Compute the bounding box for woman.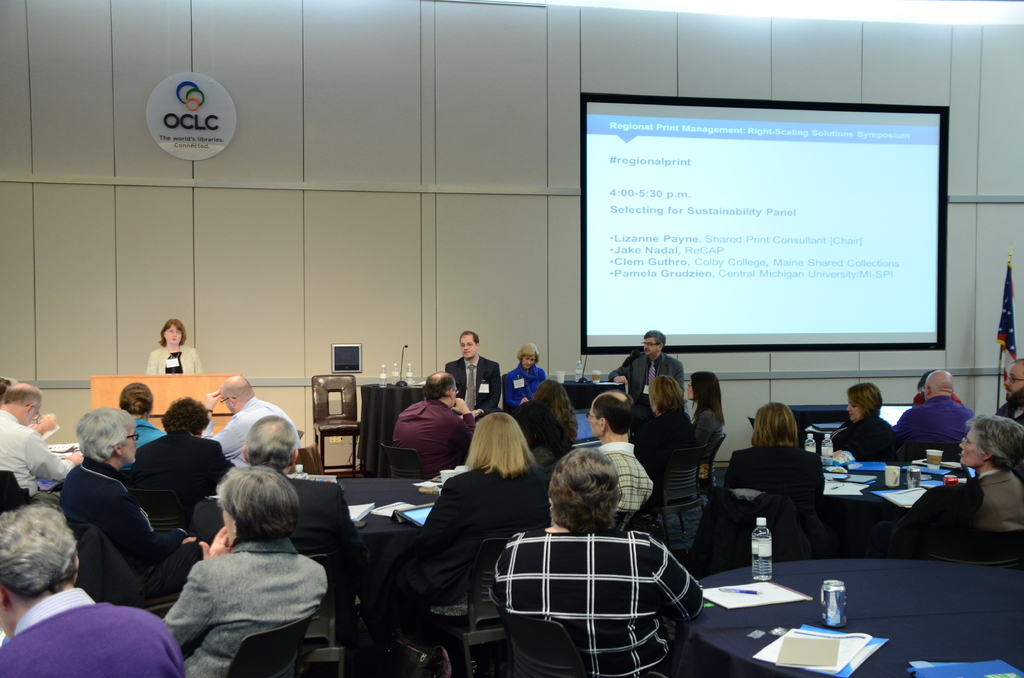
bbox=[727, 402, 830, 561].
